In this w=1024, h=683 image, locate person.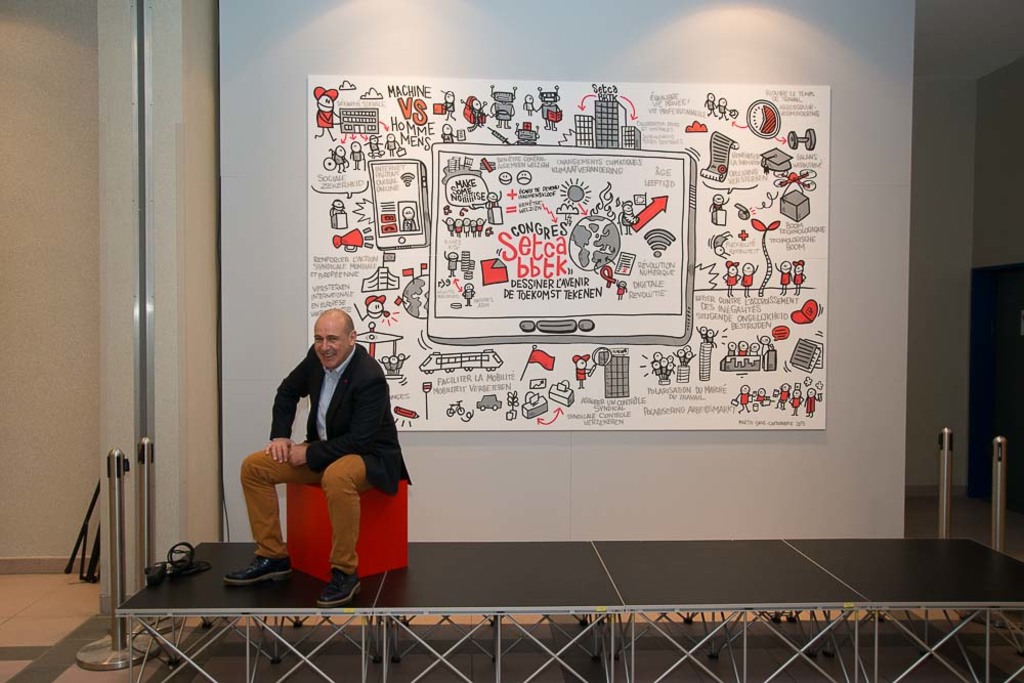
Bounding box: Rect(241, 301, 406, 603).
